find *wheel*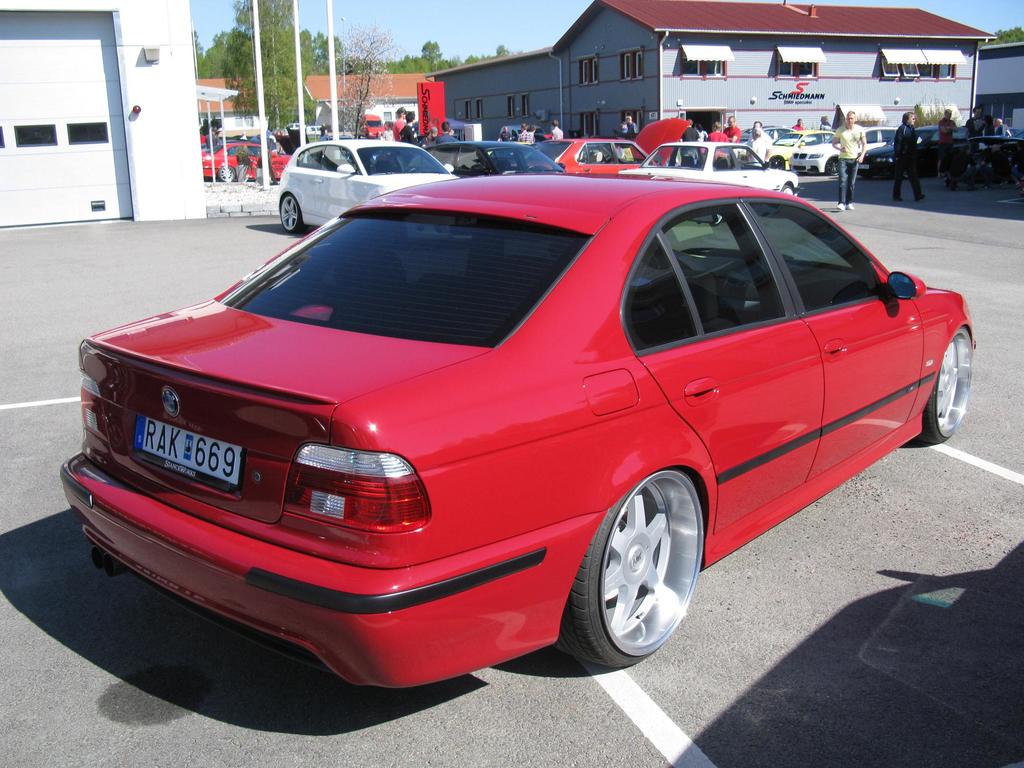
x1=782, y1=184, x2=794, y2=197
